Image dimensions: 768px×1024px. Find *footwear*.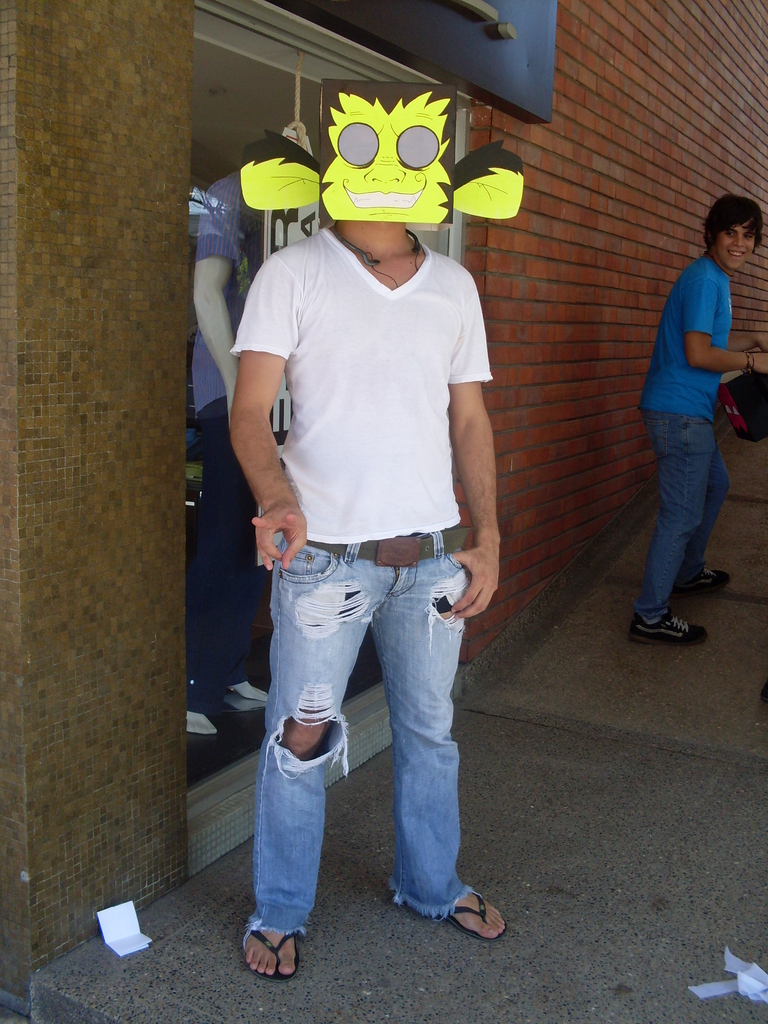
<bbox>426, 880, 511, 949</bbox>.
